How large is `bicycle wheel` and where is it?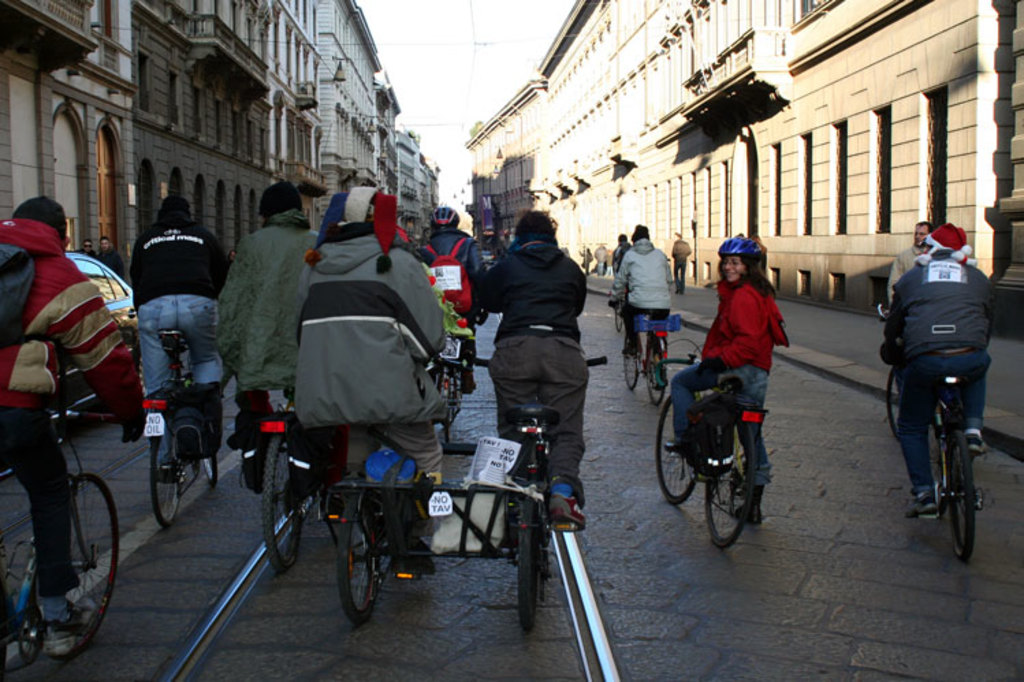
Bounding box: 704, 414, 755, 547.
